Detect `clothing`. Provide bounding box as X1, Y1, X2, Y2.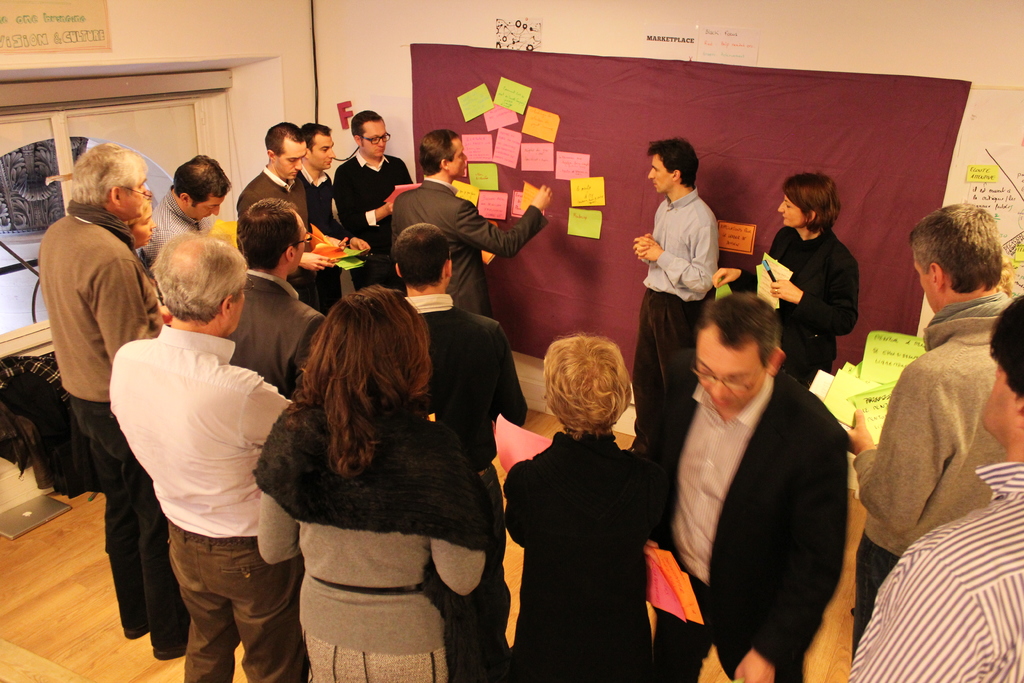
227, 264, 324, 395.
